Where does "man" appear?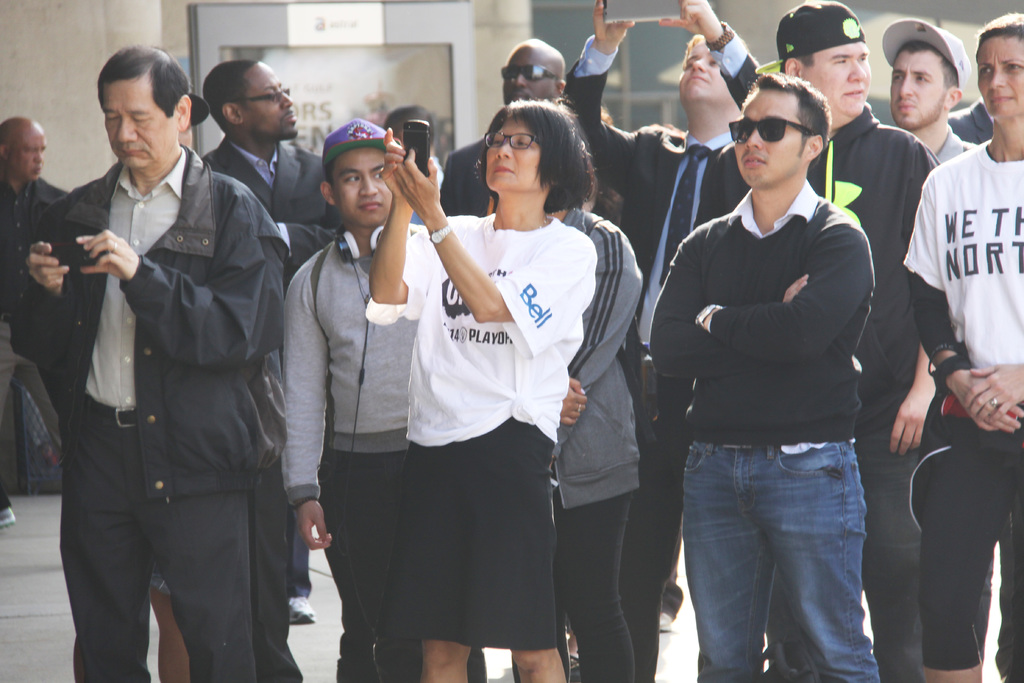
Appears at <region>0, 117, 72, 532</region>.
